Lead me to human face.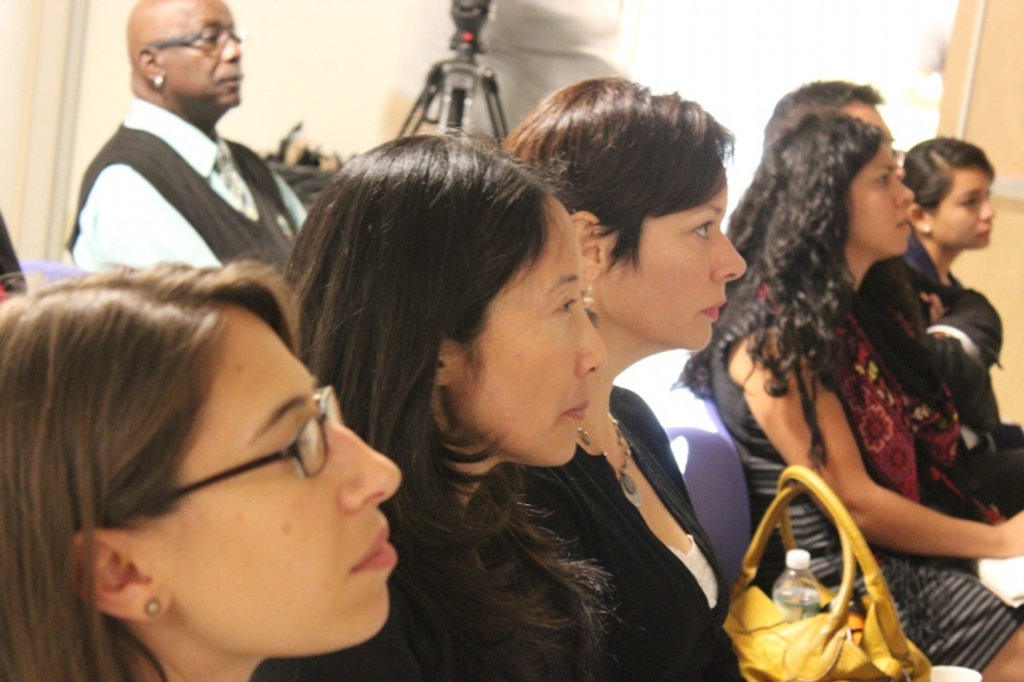
Lead to rect(595, 156, 756, 352).
